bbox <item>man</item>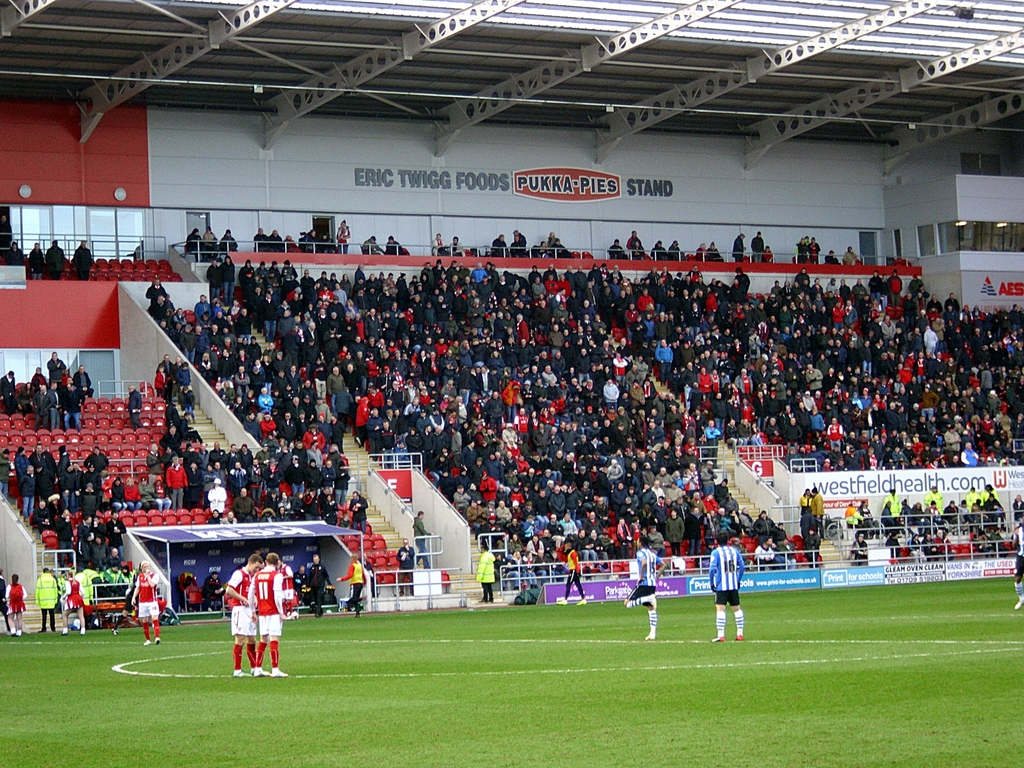
[556, 548, 591, 609]
